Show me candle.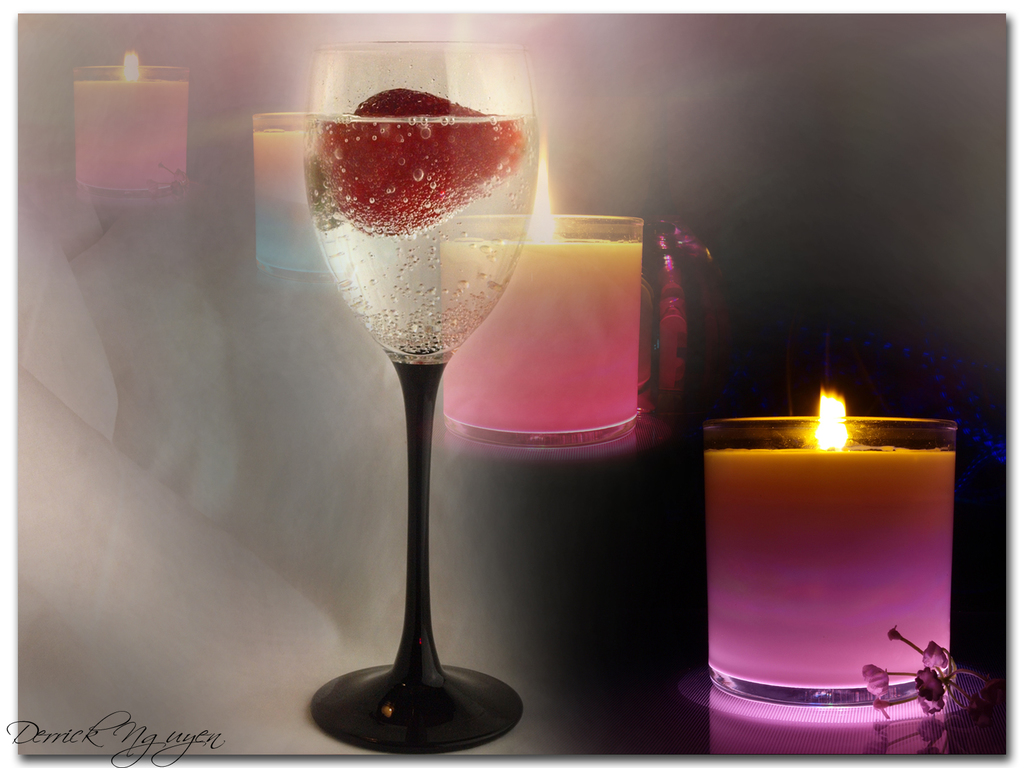
candle is here: select_region(440, 129, 643, 462).
